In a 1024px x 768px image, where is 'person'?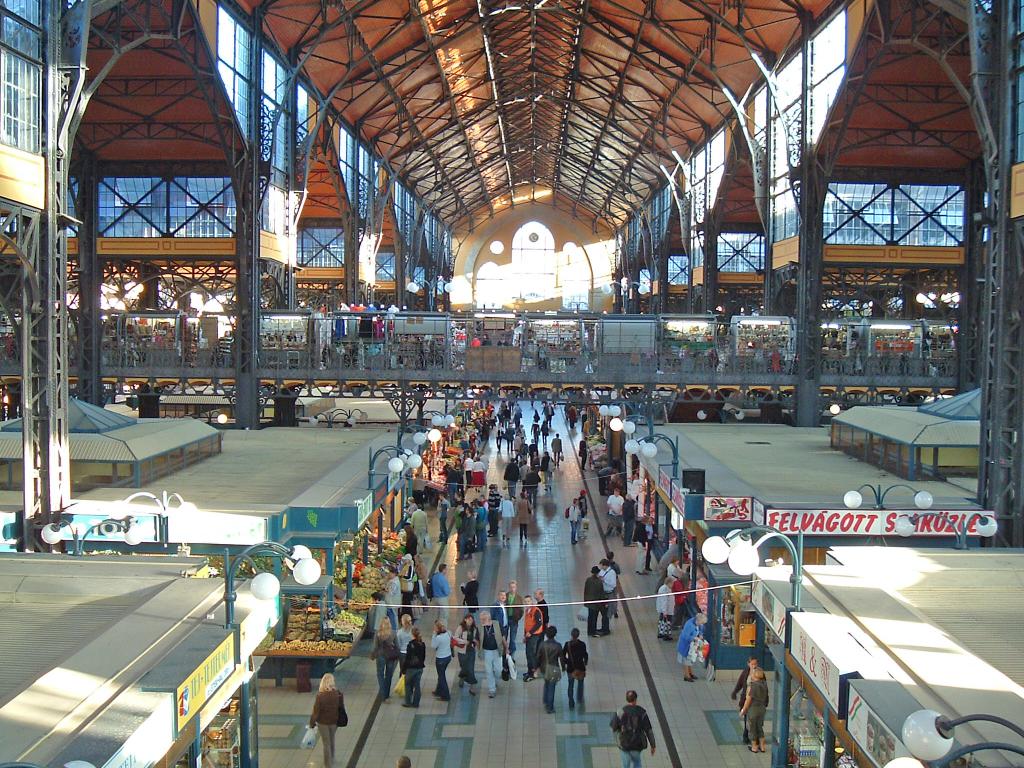
detection(402, 628, 427, 709).
